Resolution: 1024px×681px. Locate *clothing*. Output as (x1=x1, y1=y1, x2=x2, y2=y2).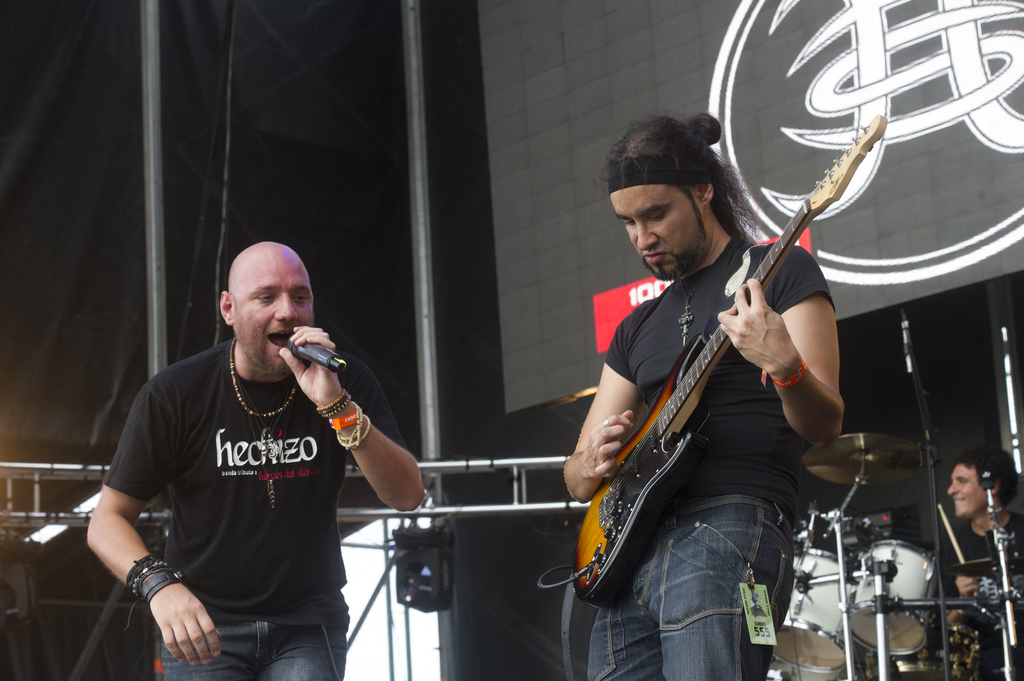
(x1=939, y1=509, x2=1023, y2=680).
